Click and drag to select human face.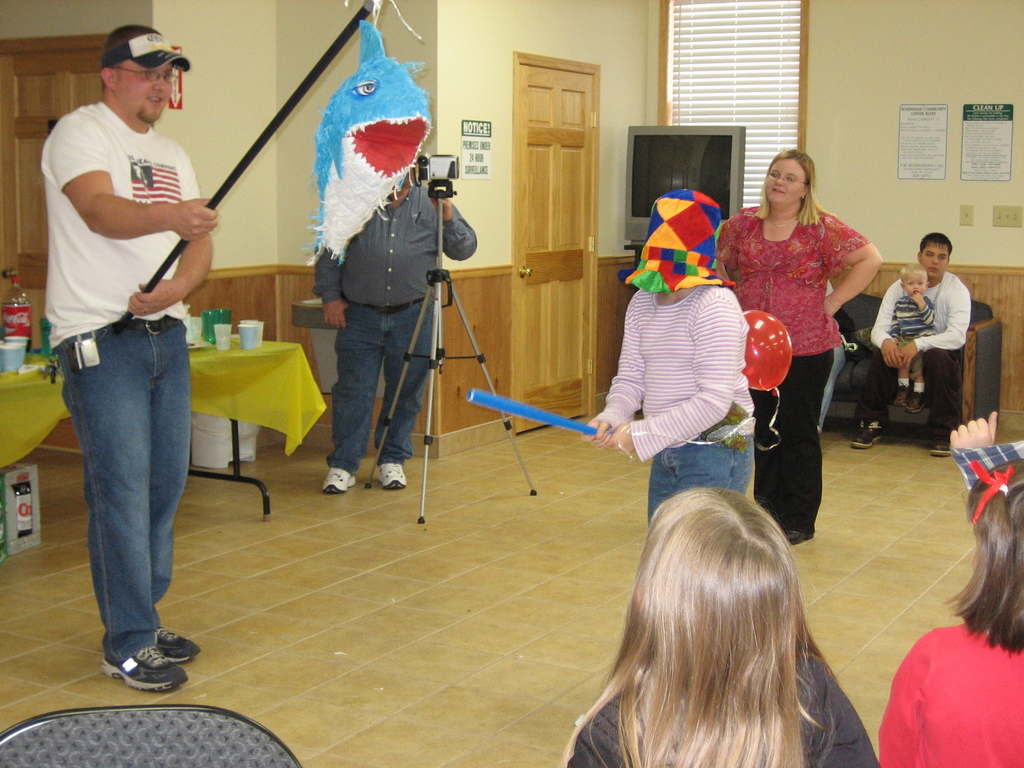
Selection: <bbox>923, 244, 952, 276</bbox>.
